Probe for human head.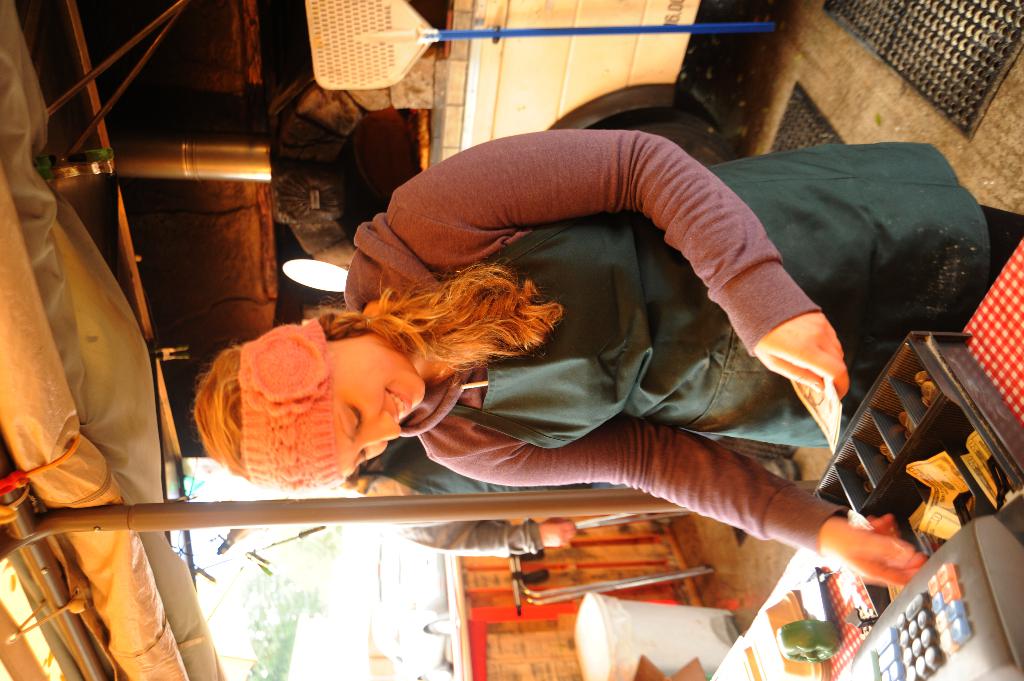
Probe result: [193, 318, 432, 477].
